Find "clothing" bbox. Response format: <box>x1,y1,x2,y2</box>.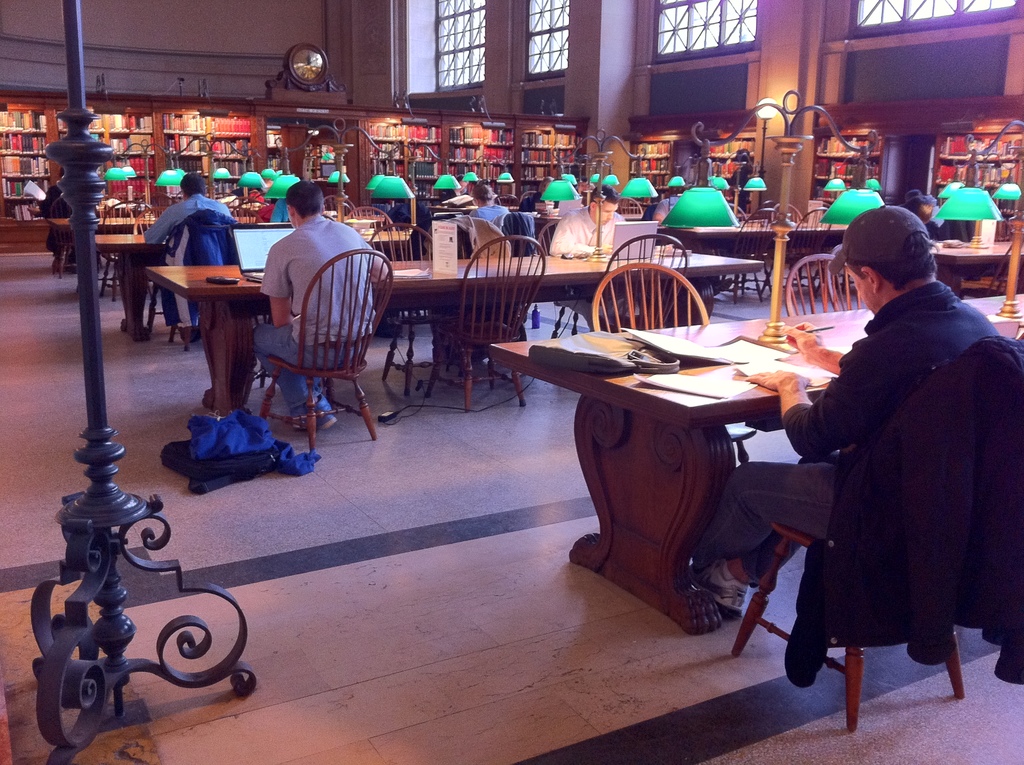
<box>146,193,232,332</box>.
